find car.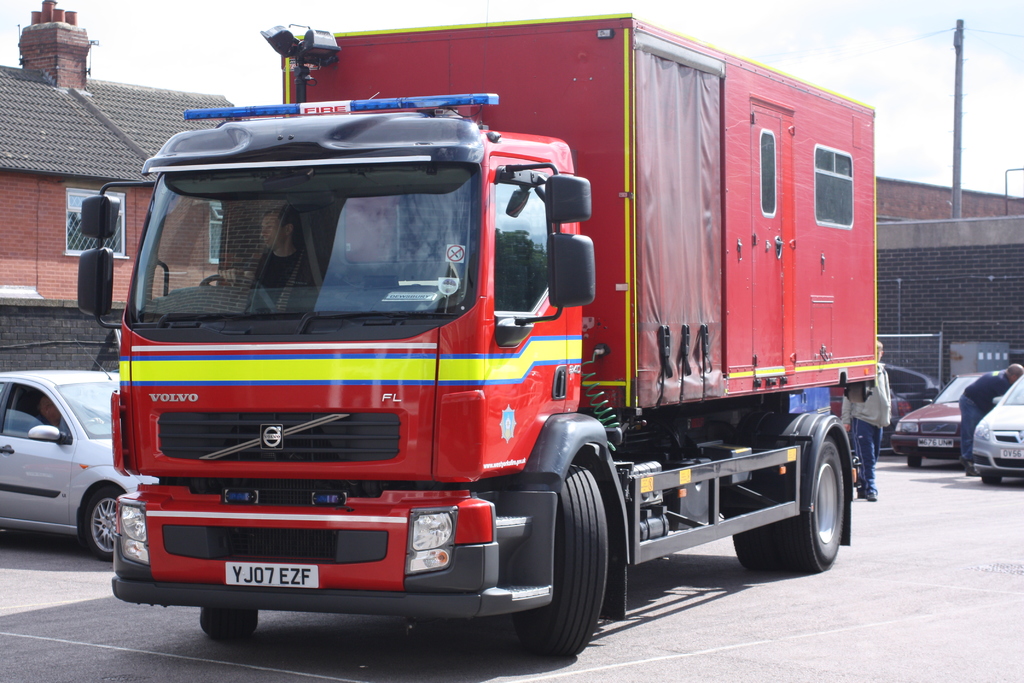
locate(0, 368, 124, 564).
